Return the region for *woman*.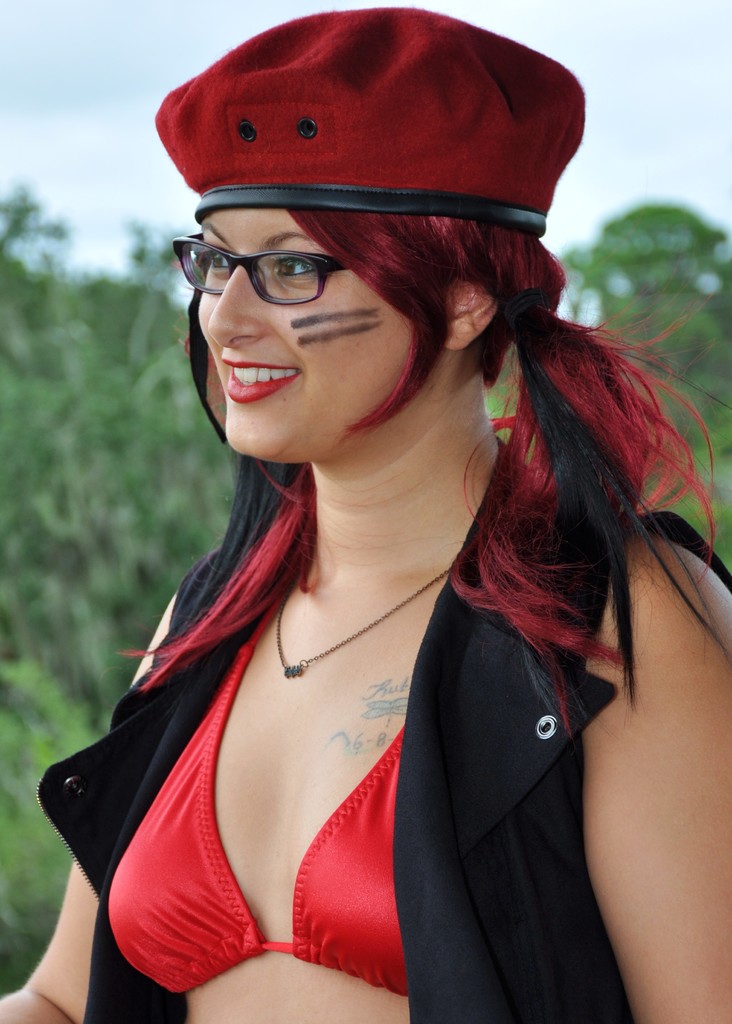
locate(40, 55, 731, 984).
